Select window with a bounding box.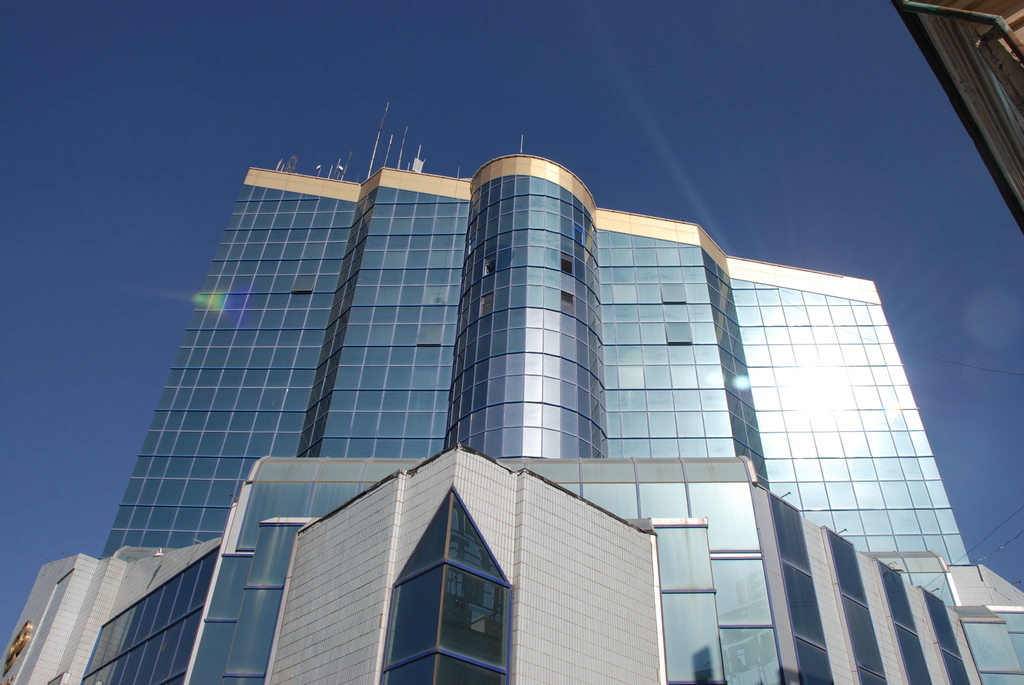
[394, 491, 454, 578].
